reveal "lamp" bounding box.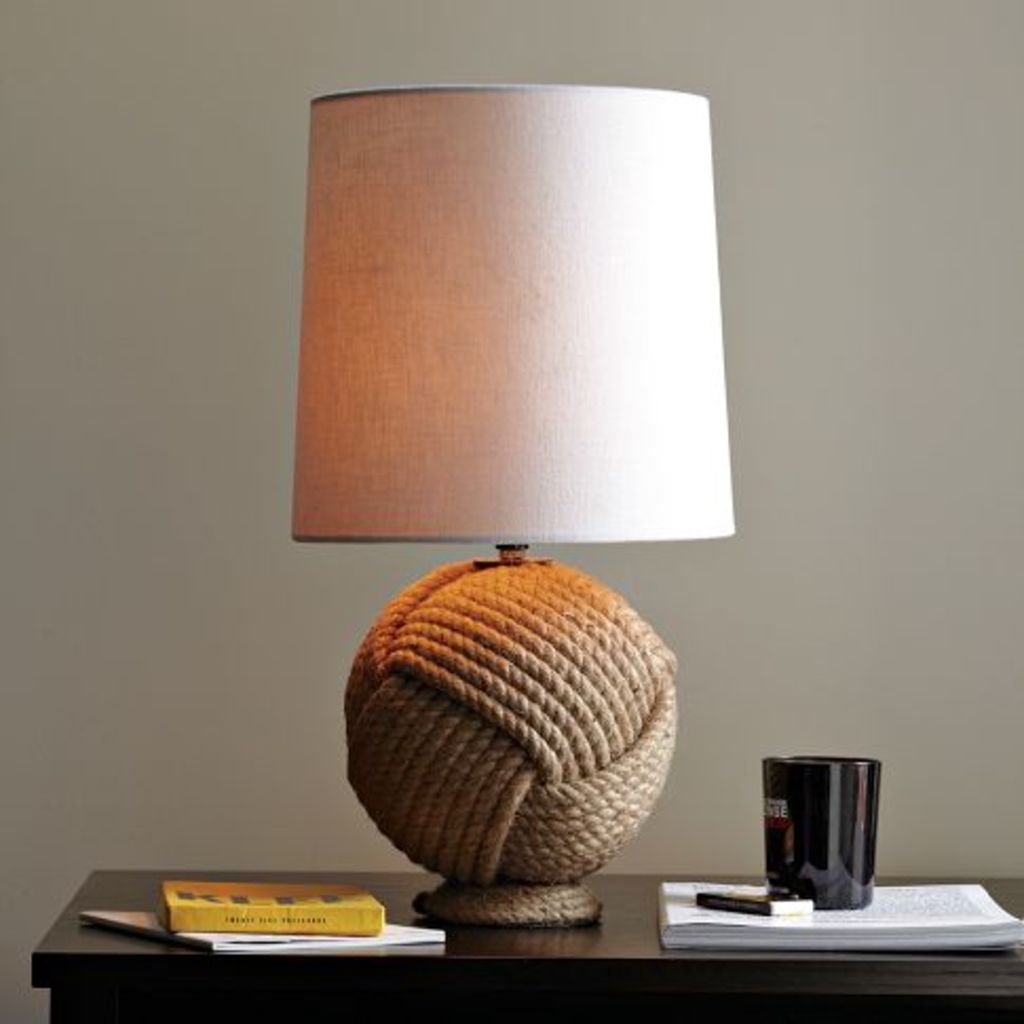
Revealed: l=285, t=70, r=737, b=944.
